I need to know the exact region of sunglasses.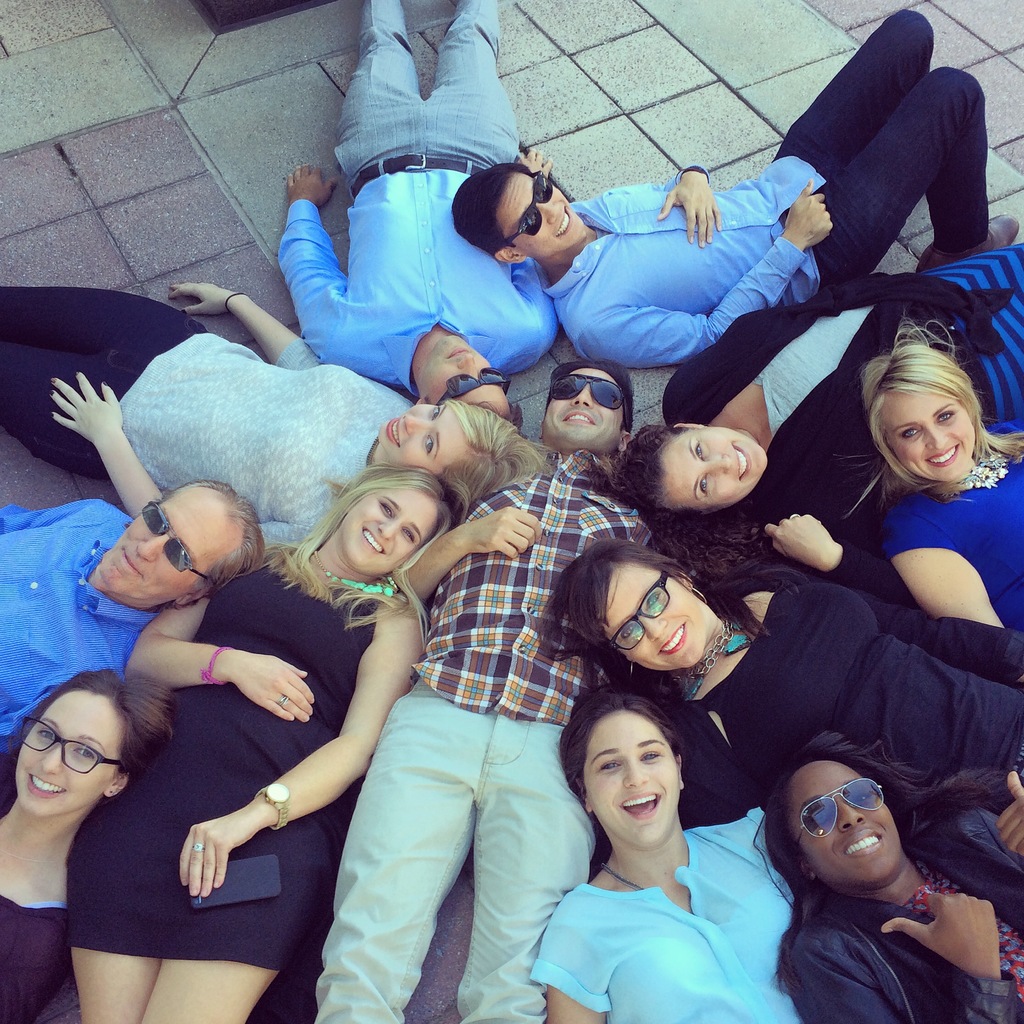
Region: box=[438, 369, 511, 398].
